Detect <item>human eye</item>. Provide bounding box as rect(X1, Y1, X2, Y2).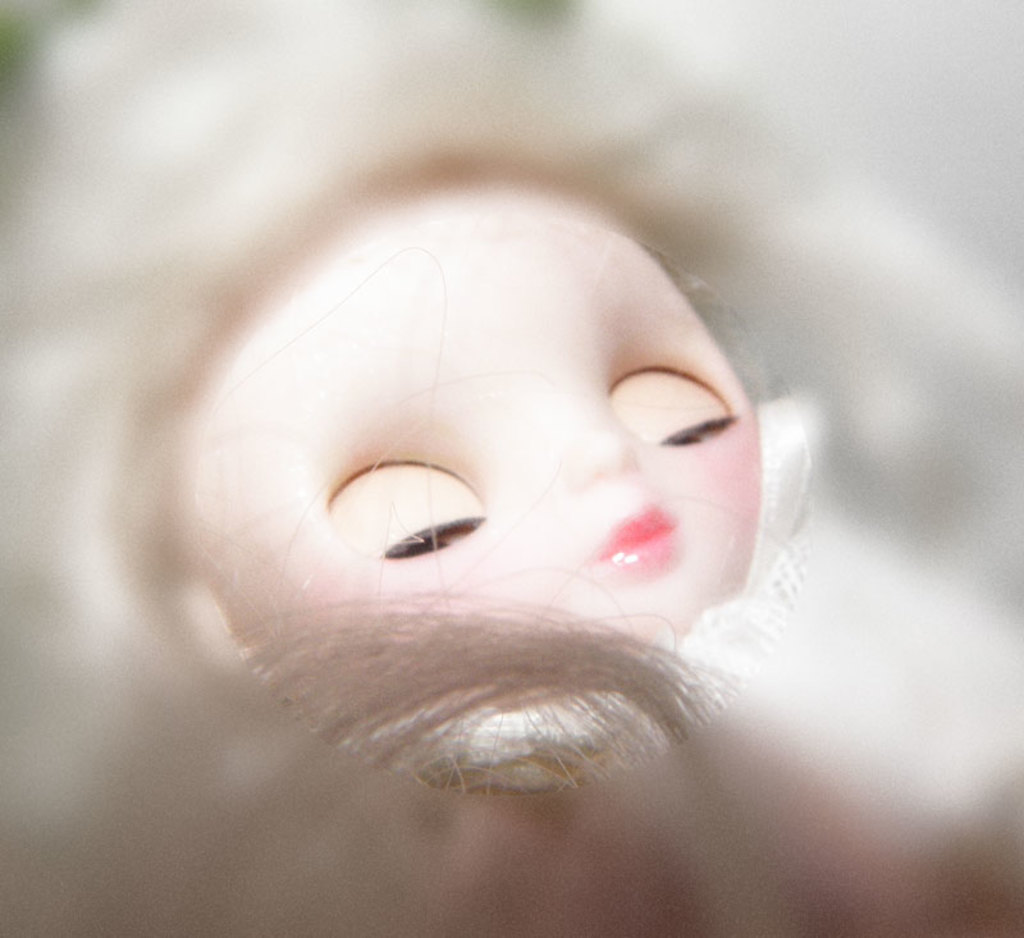
rect(330, 462, 489, 557).
